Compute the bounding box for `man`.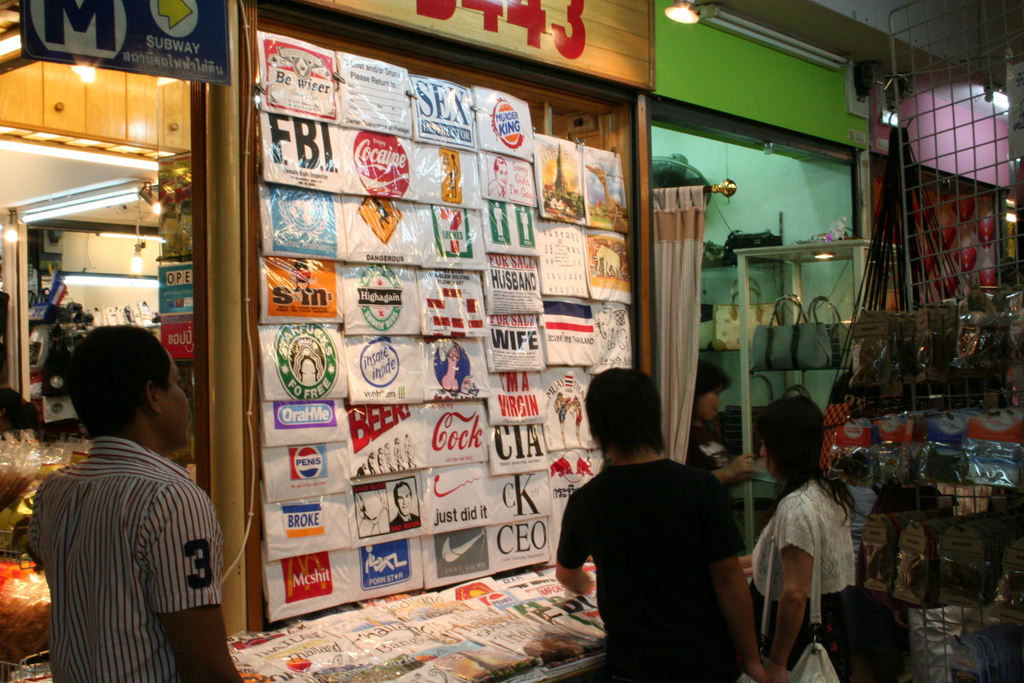
[488, 158, 511, 201].
